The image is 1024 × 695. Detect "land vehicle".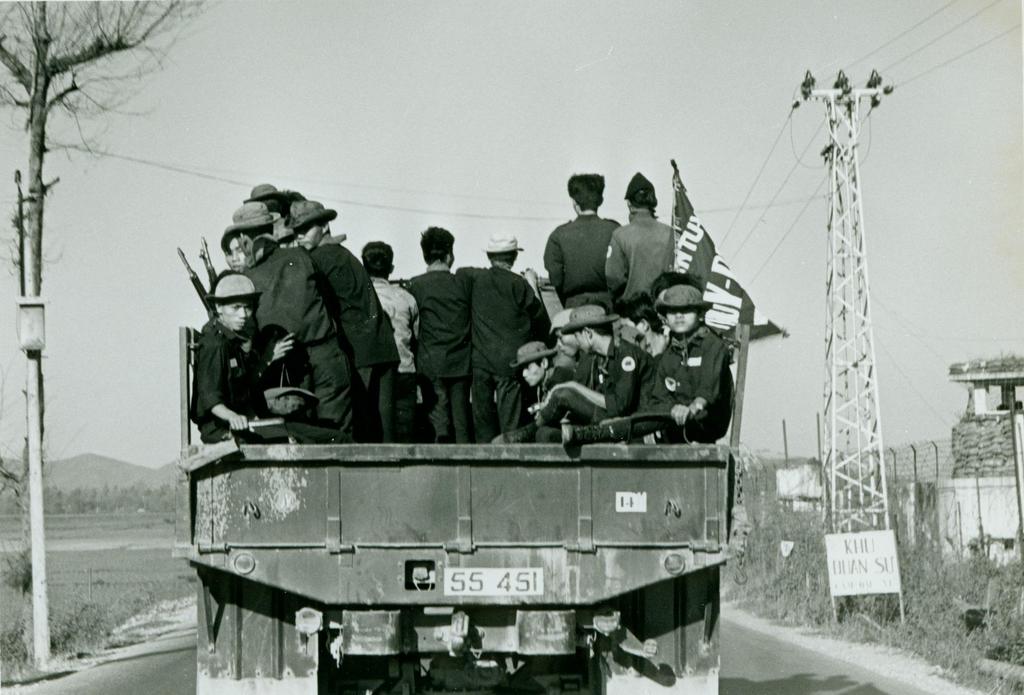
Detection: [x1=177, y1=319, x2=755, y2=694].
